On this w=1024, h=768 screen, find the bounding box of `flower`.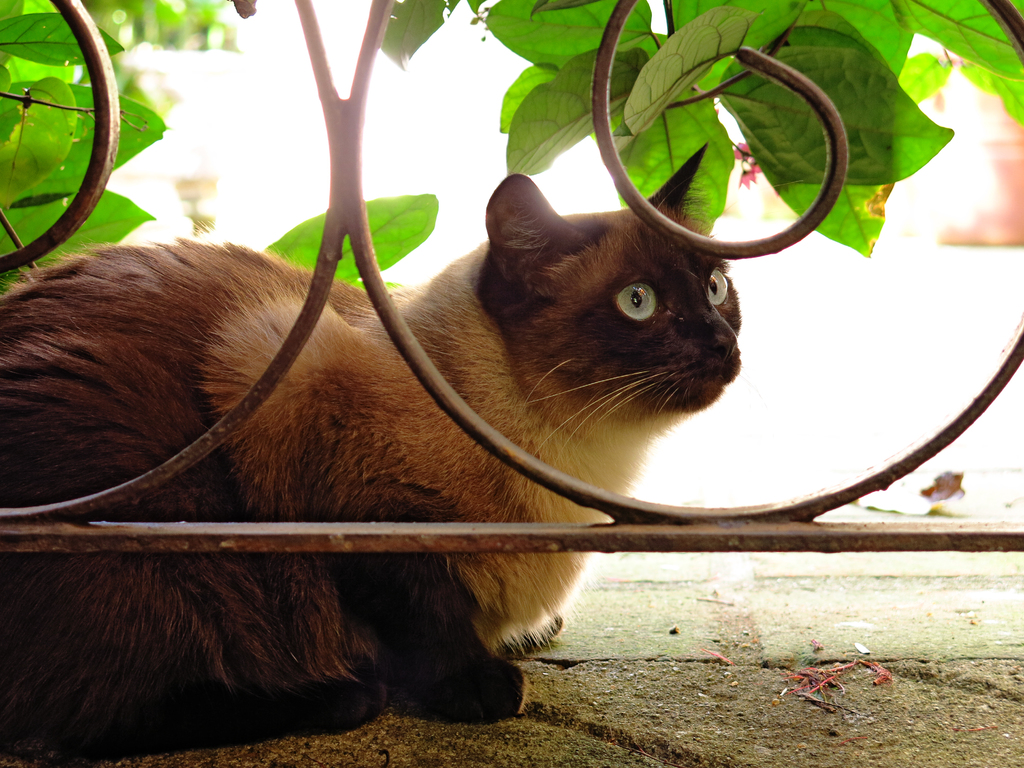
Bounding box: (735, 144, 758, 192).
